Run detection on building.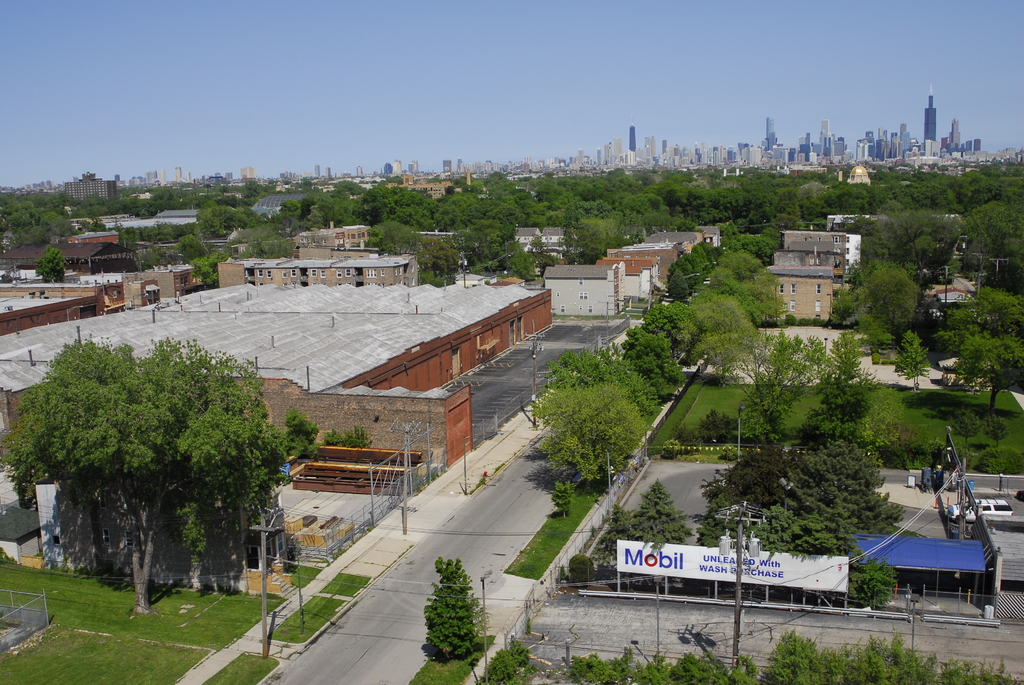
Result: Rect(535, 258, 621, 320).
